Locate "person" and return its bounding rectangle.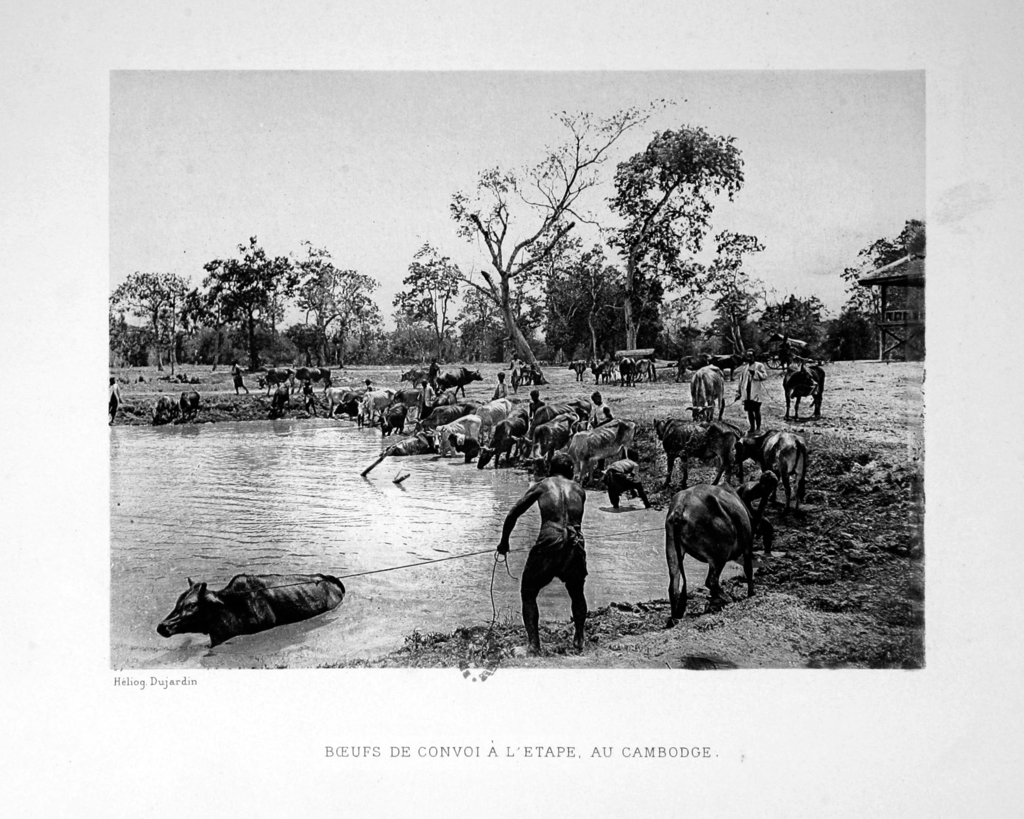
<bbox>229, 360, 249, 395</bbox>.
